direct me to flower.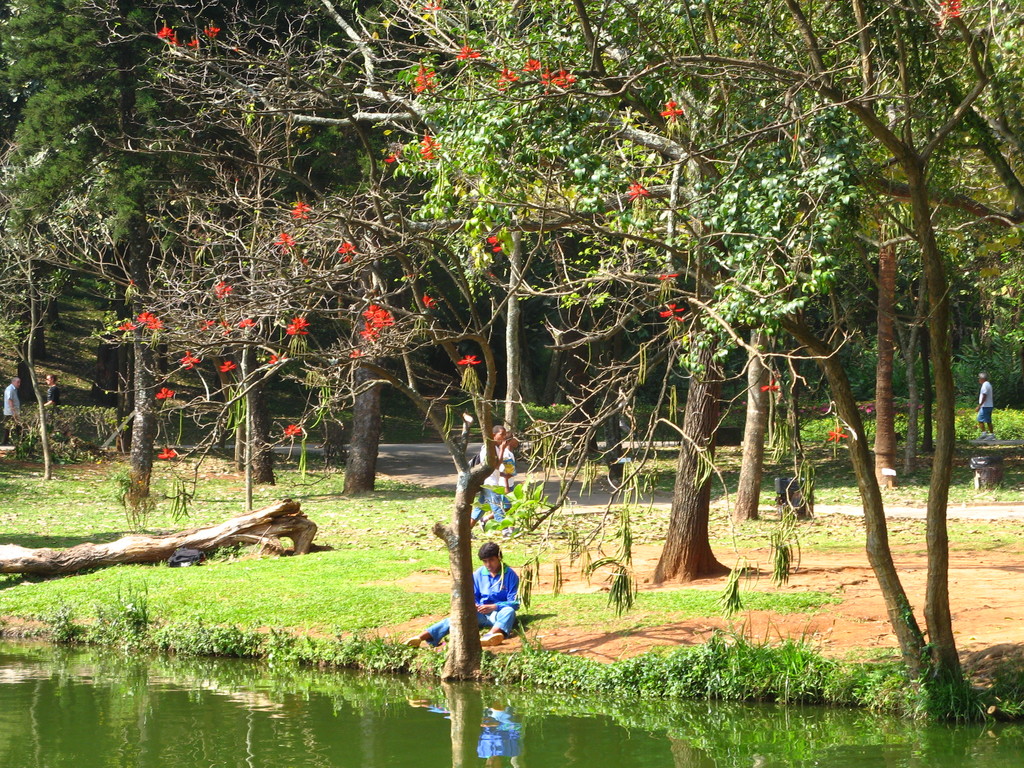
Direction: <region>486, 230, 501, 257</region>.
